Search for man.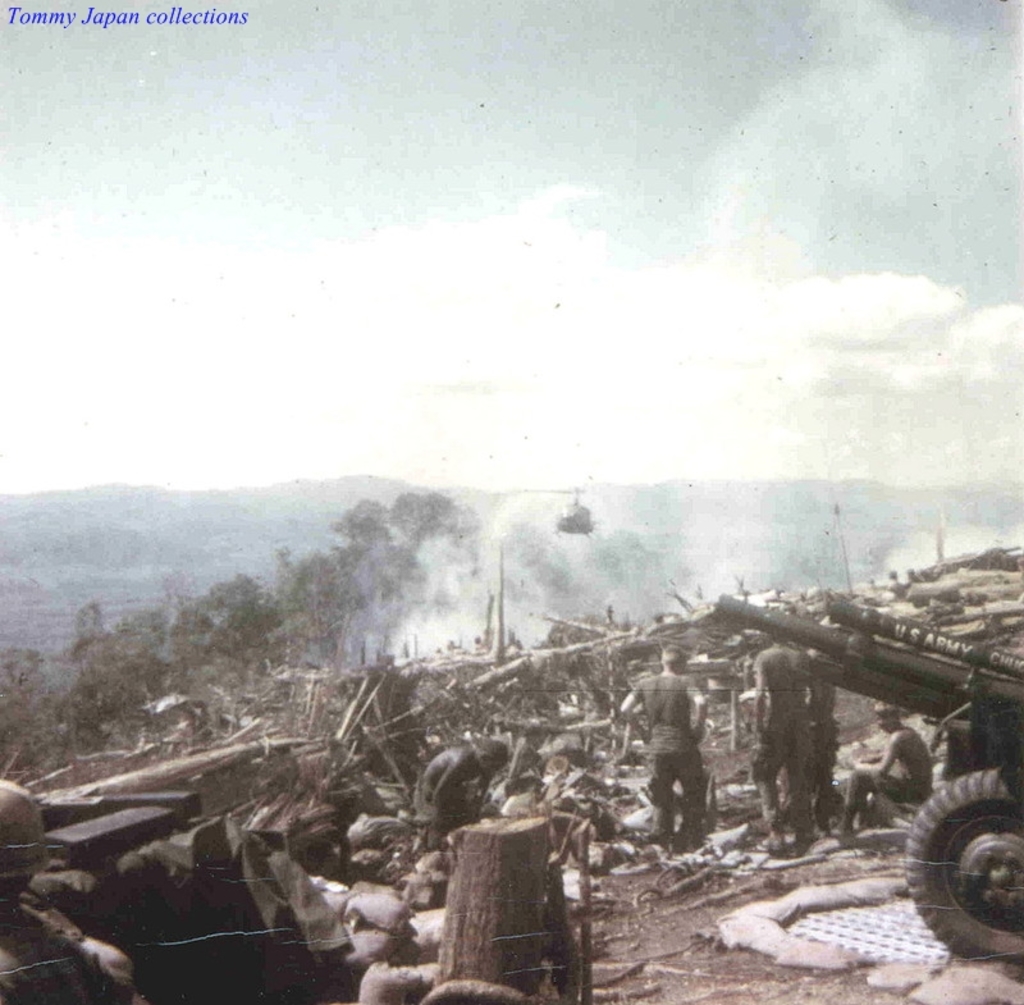
Found at bbox=(831, 702, 965, 865).
